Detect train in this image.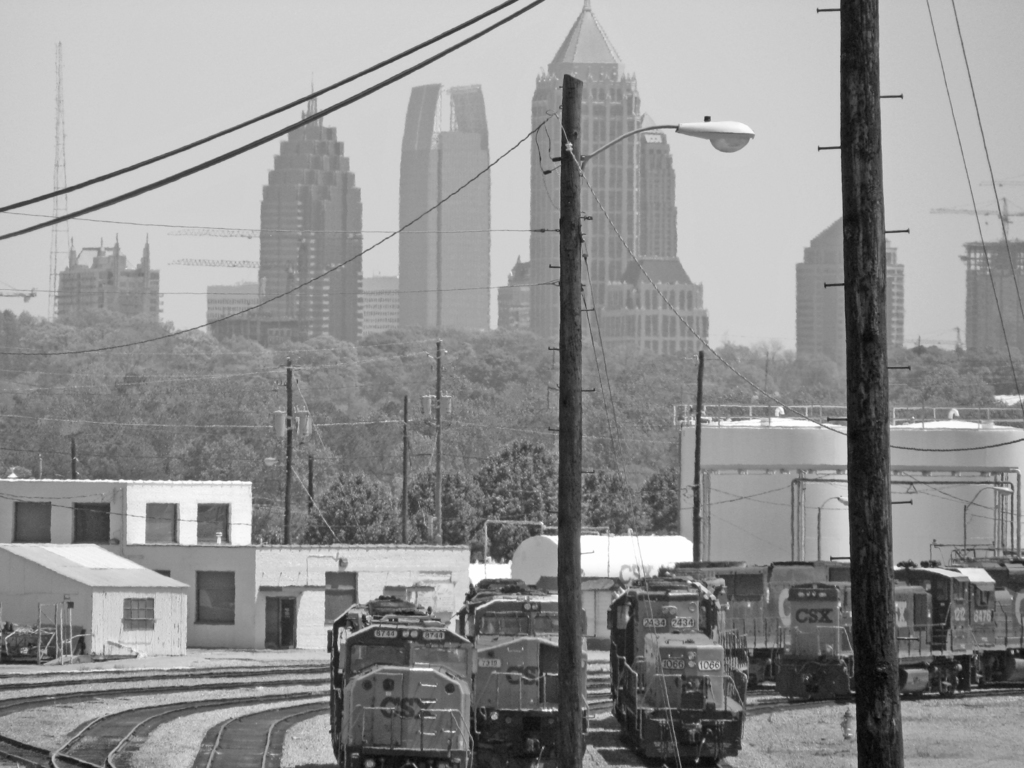
Detection: [x1=461, y1=585, x2=588, y2=766].
